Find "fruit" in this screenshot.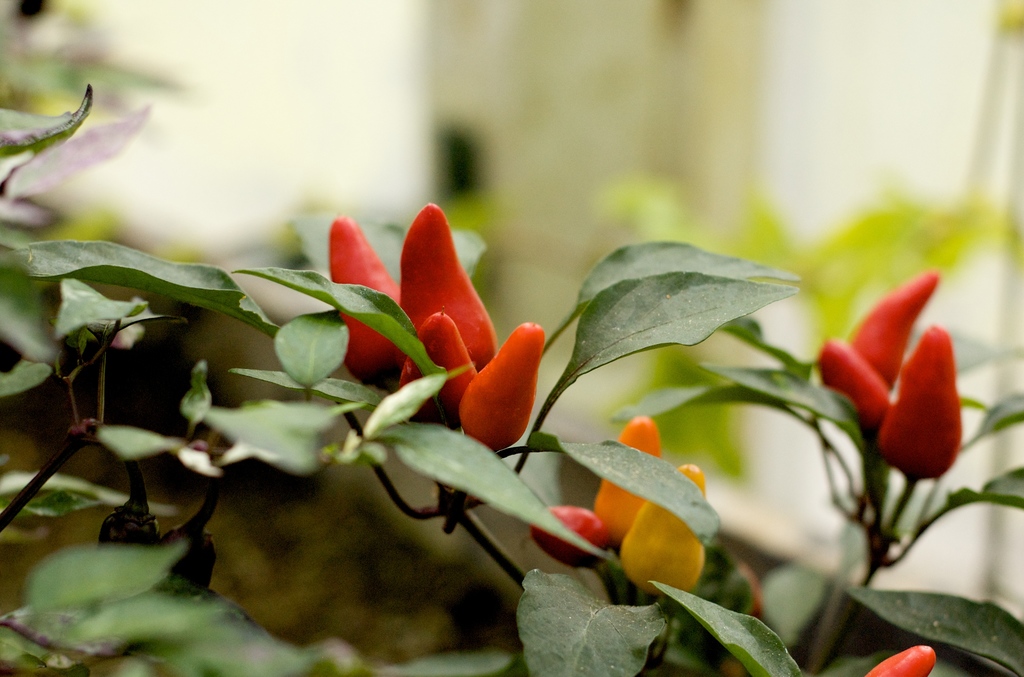
The bounding box for "fruit" is detection(451, 330, 545, 443).
